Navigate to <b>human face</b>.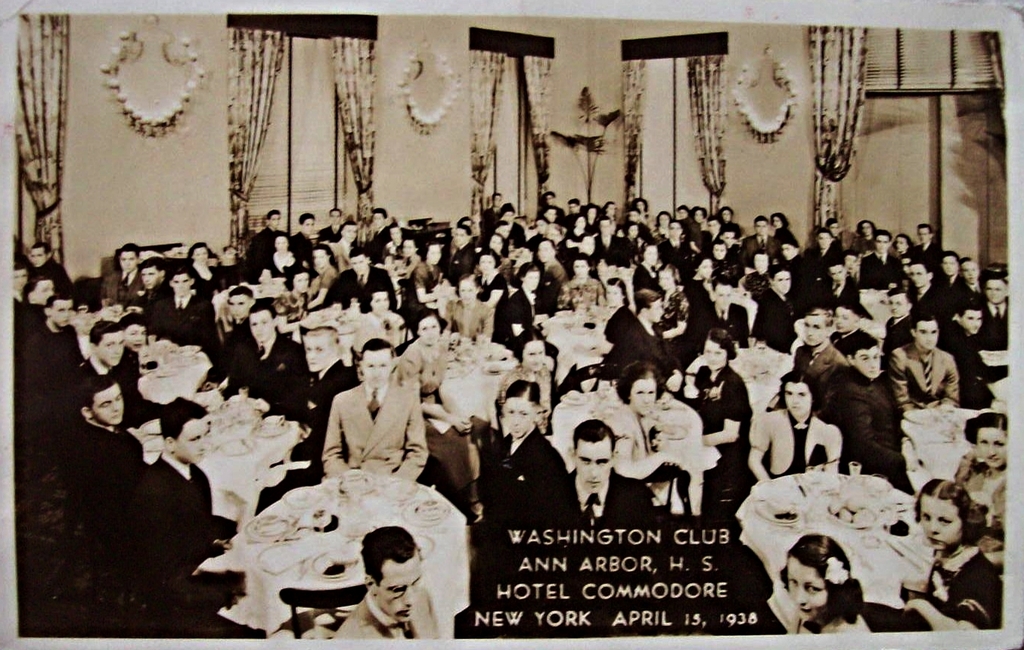
Navigation target: pyautogui.locateOnScreen(756, 220, 764, 236).
